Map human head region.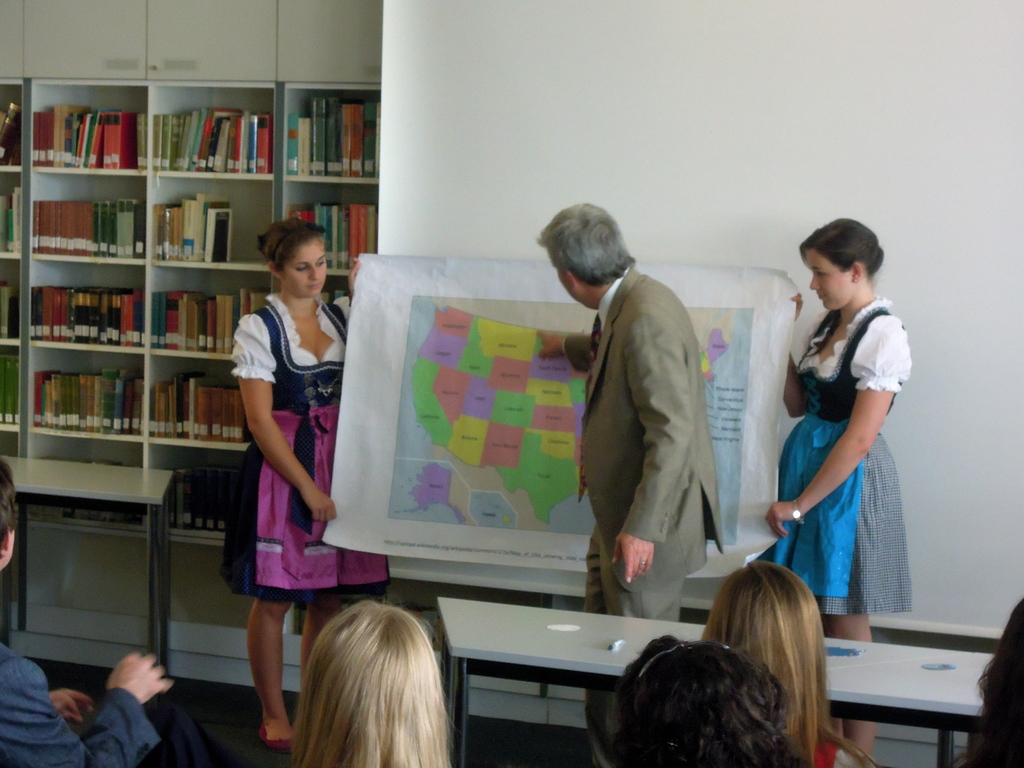
Mapped to [0,451,20,573].
